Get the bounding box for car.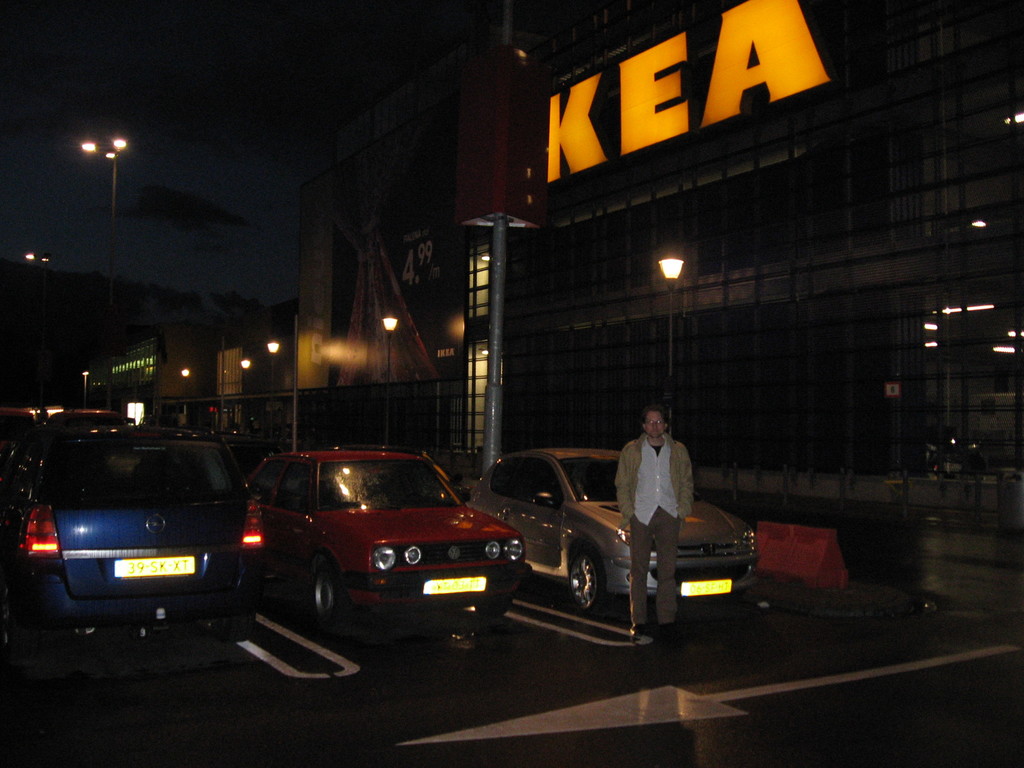
x1=239, y1=444, x2=530, y2=615.
